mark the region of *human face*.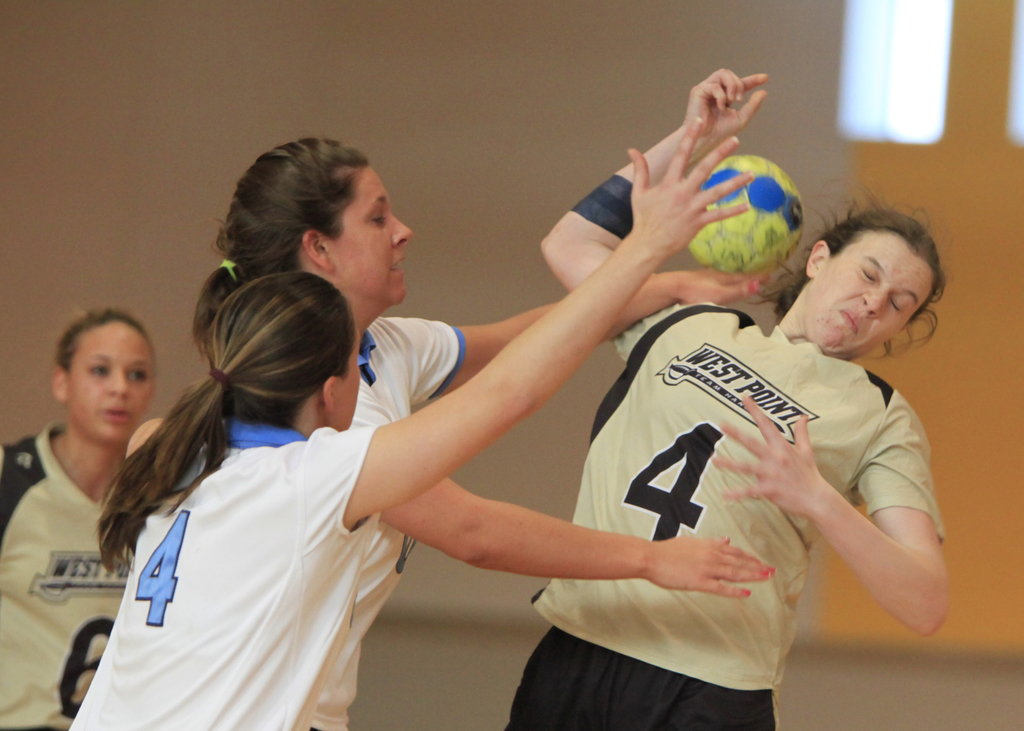
Region: 77/323/149/449.
